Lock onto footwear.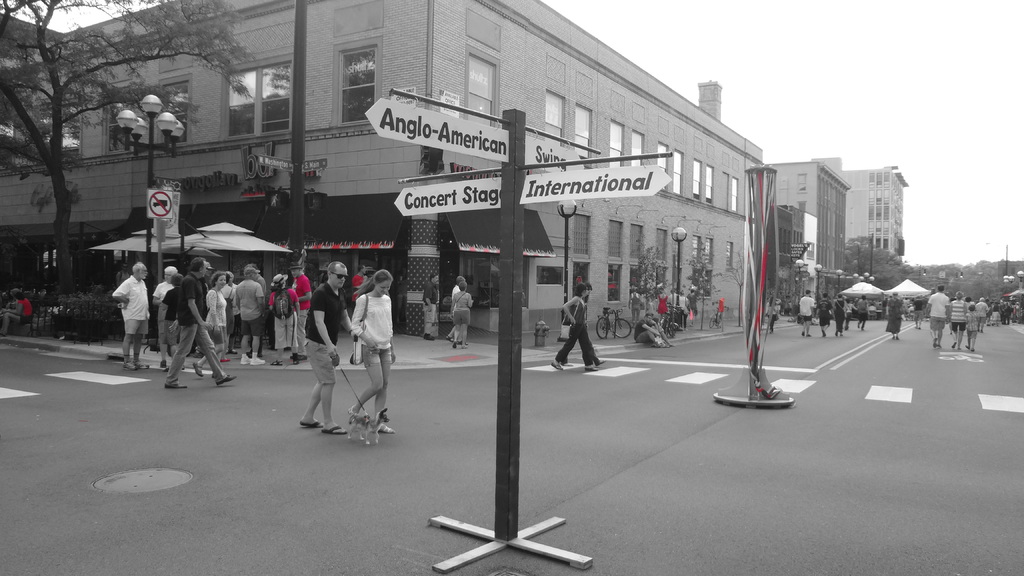
Locked: 252:355:270:367.
